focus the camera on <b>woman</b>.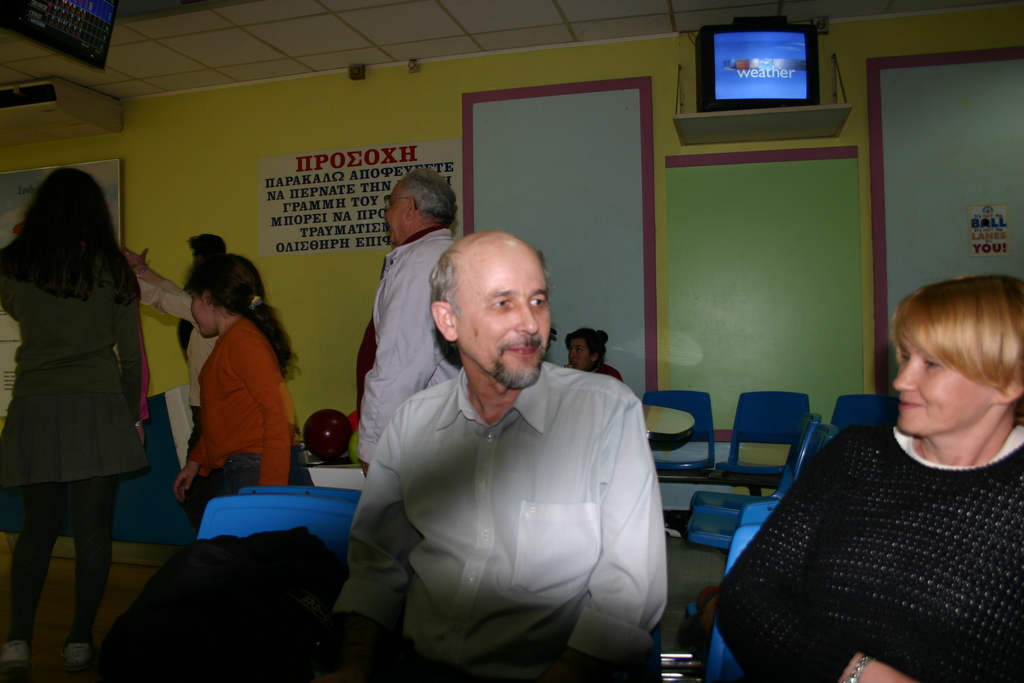
Focus region: region(560, 327, 624, 386).
